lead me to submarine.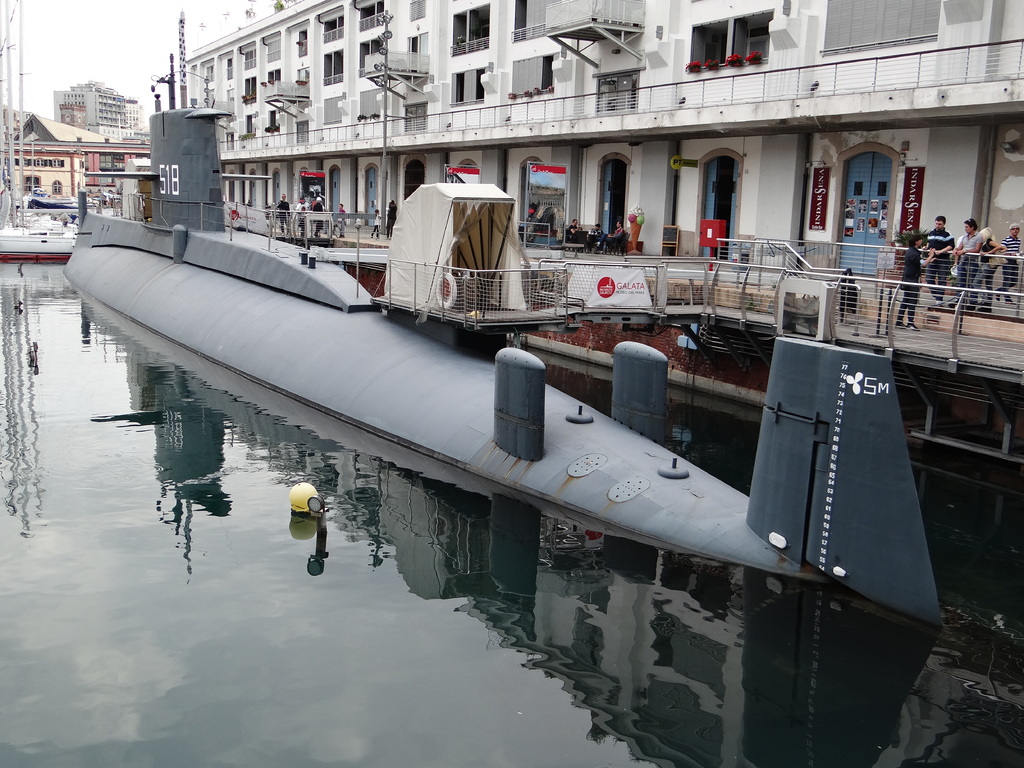
Lead to rect(56, 6, 948, 624).
